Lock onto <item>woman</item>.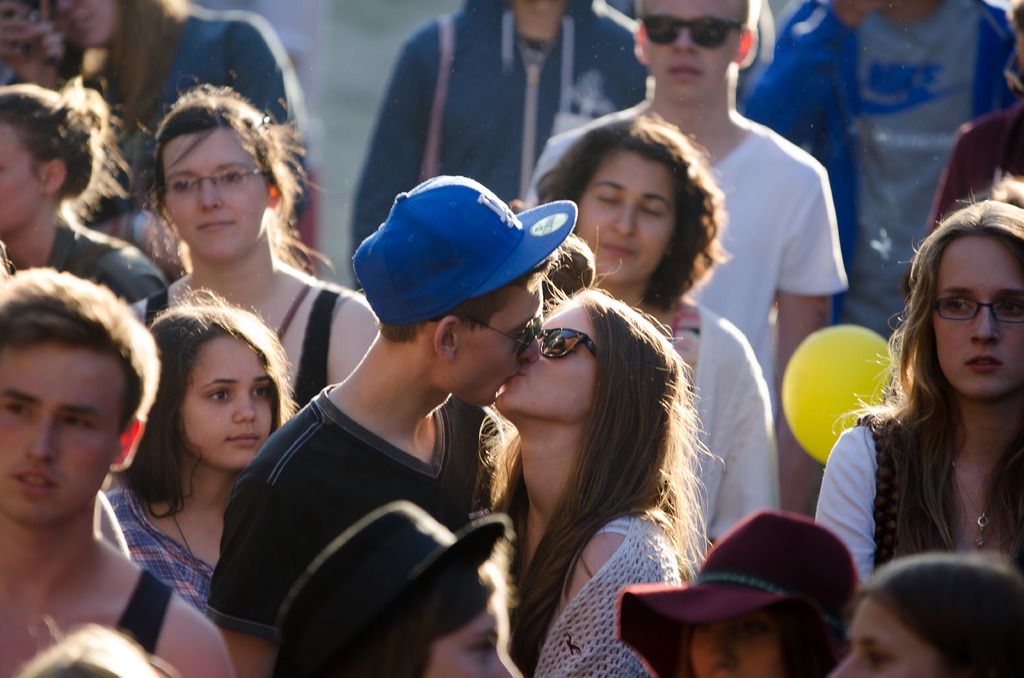
Locked: <region>118, 273, 303, 647</region>.
